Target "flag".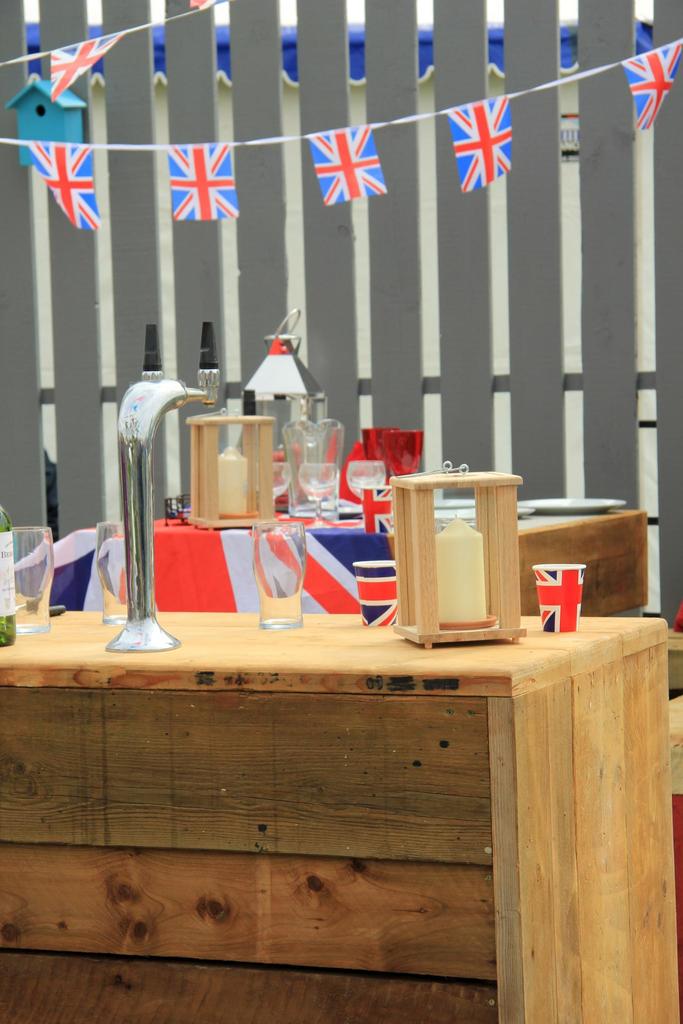
Target region: box(172, 132, 238, 223).
